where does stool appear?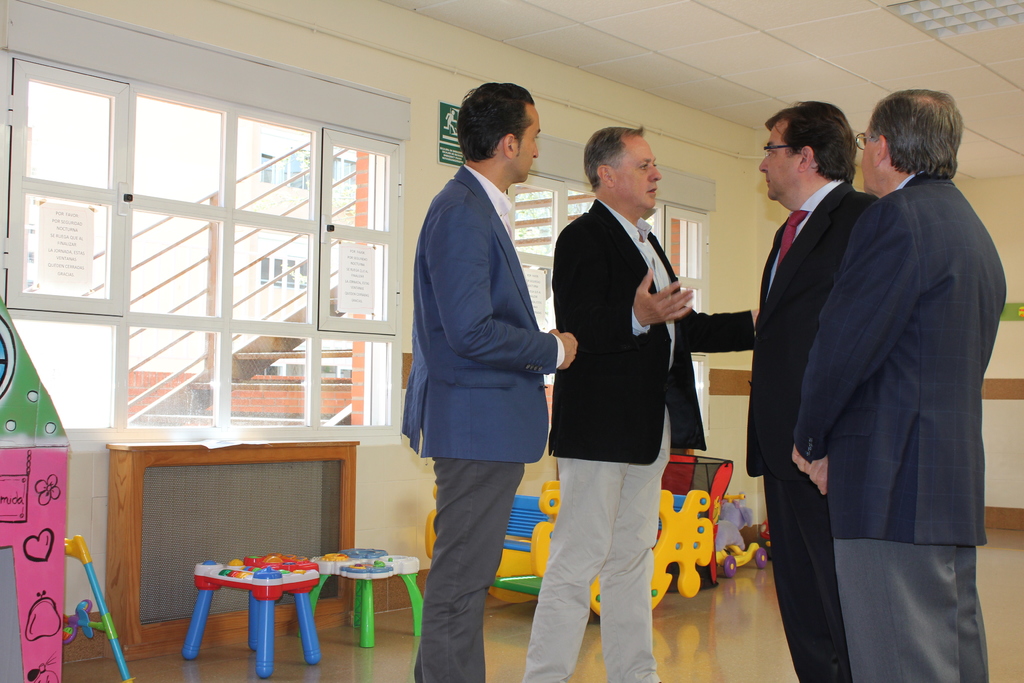
Appears at (178,551,321,676).
